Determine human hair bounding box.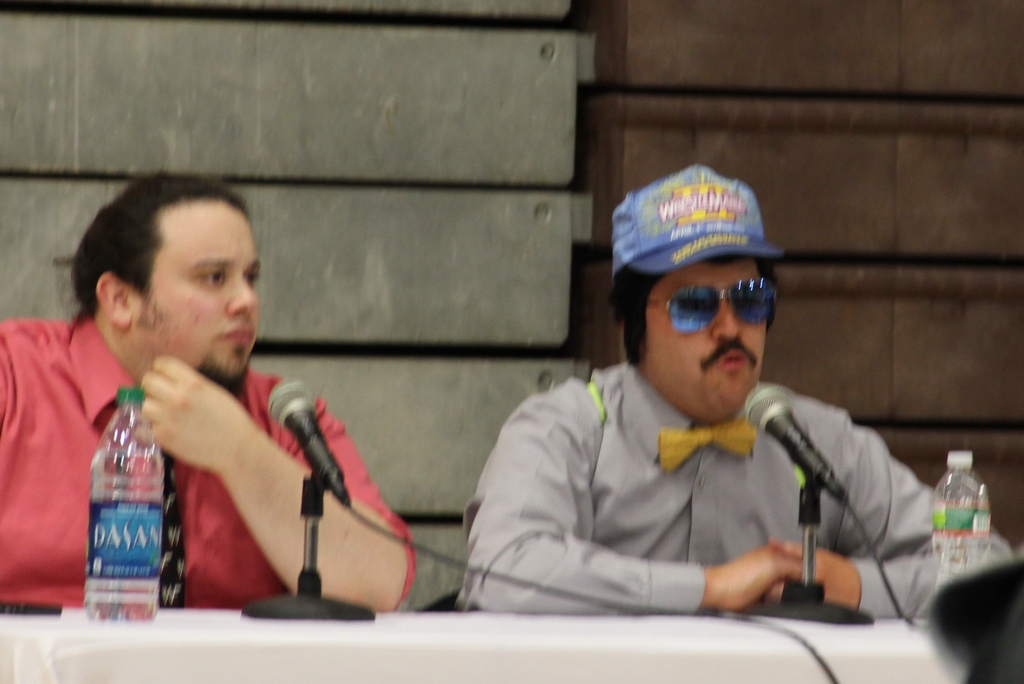
Determined: (612,258,780,367).
